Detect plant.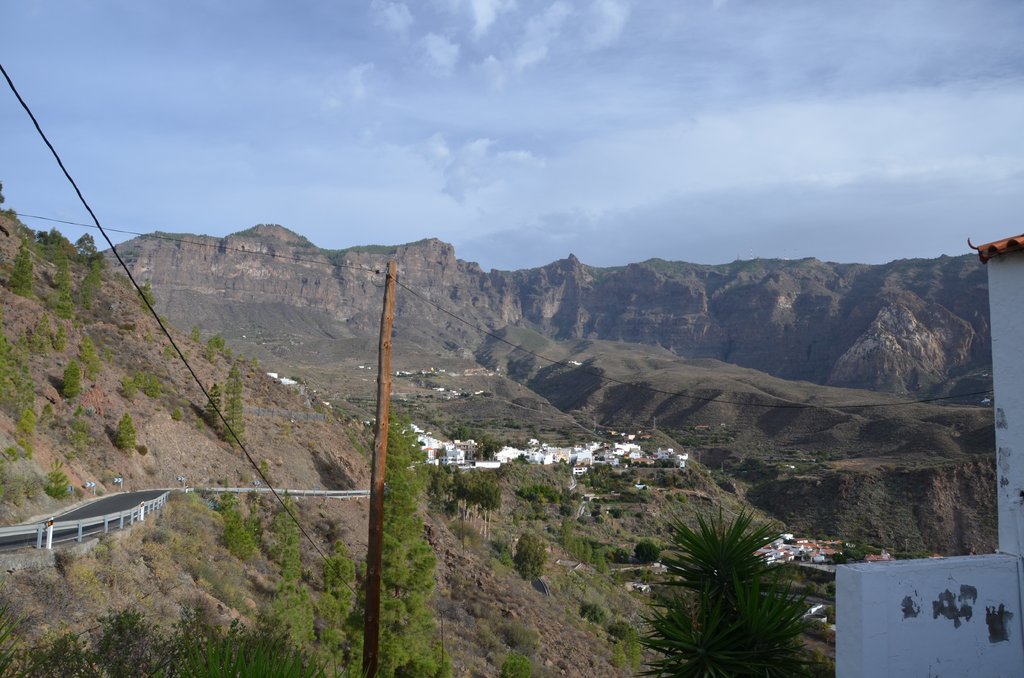
Detected at [x1=501, y1=645, x2=538, y2=677].
